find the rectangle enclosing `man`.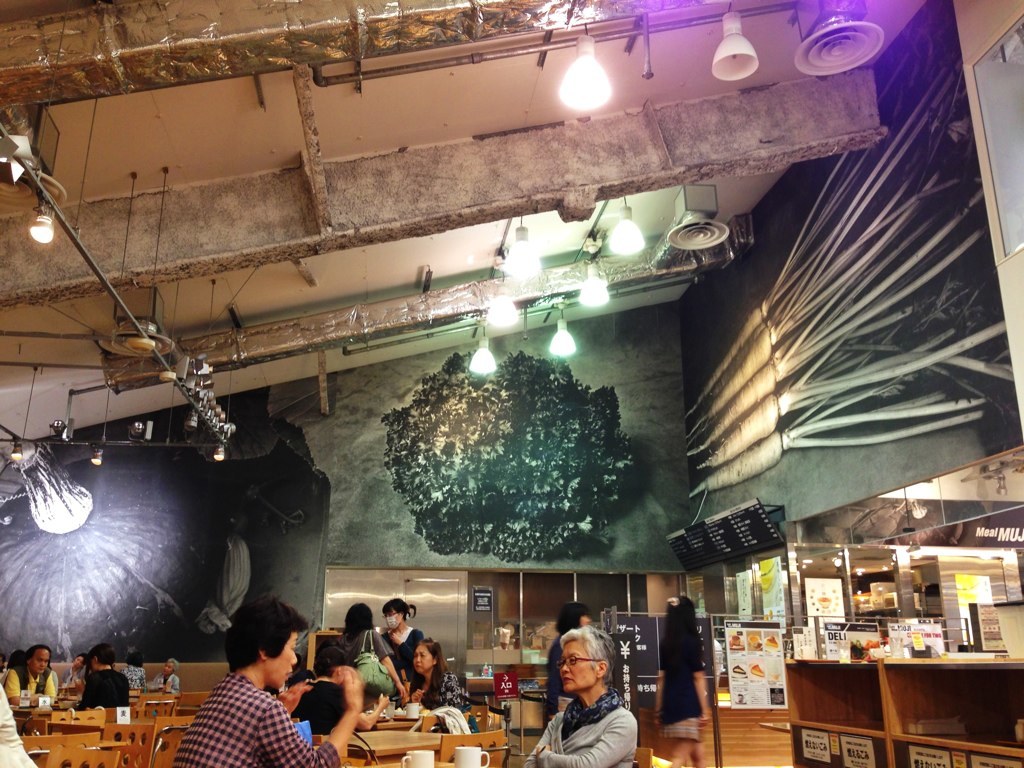
(left=389, top=612, right=444, bottom=684).
